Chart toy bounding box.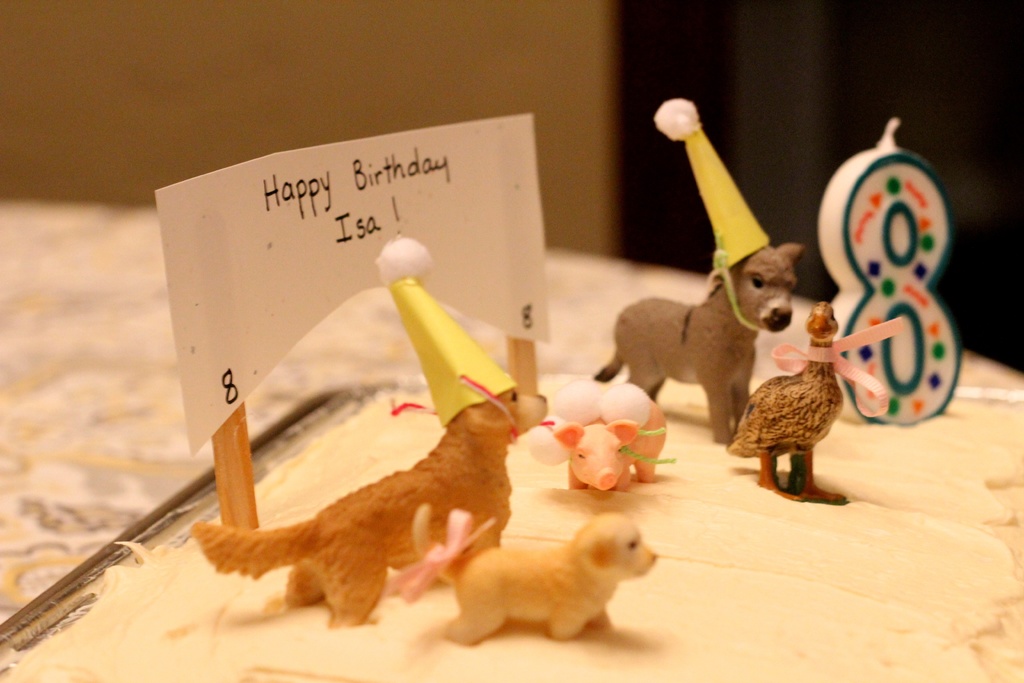
Charted: 189/227/552/648.
